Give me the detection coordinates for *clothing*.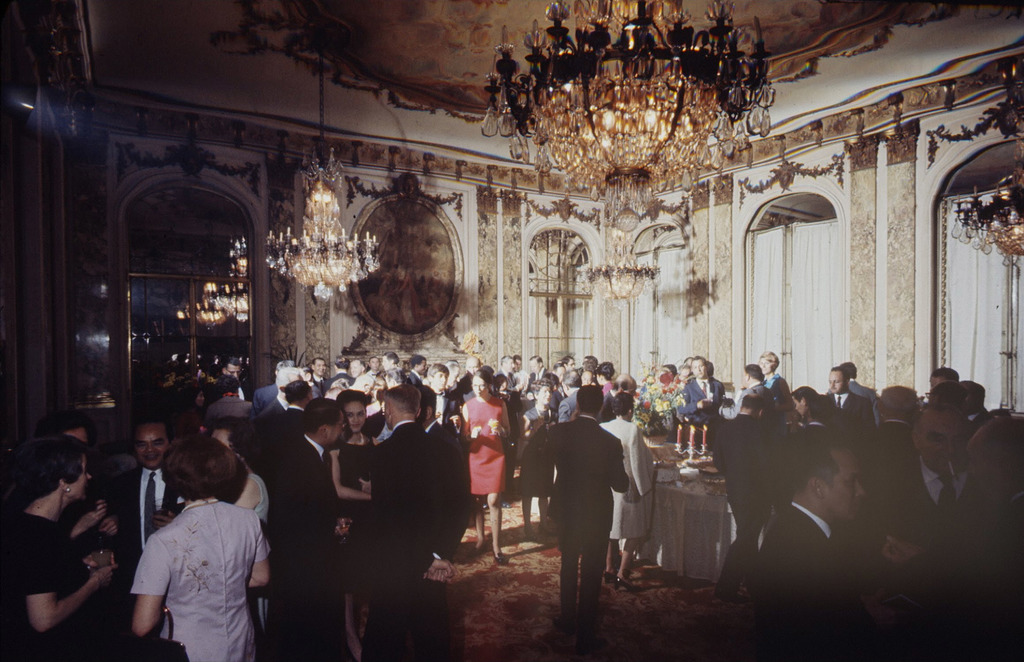
<box>604,379,611,395</box>.
